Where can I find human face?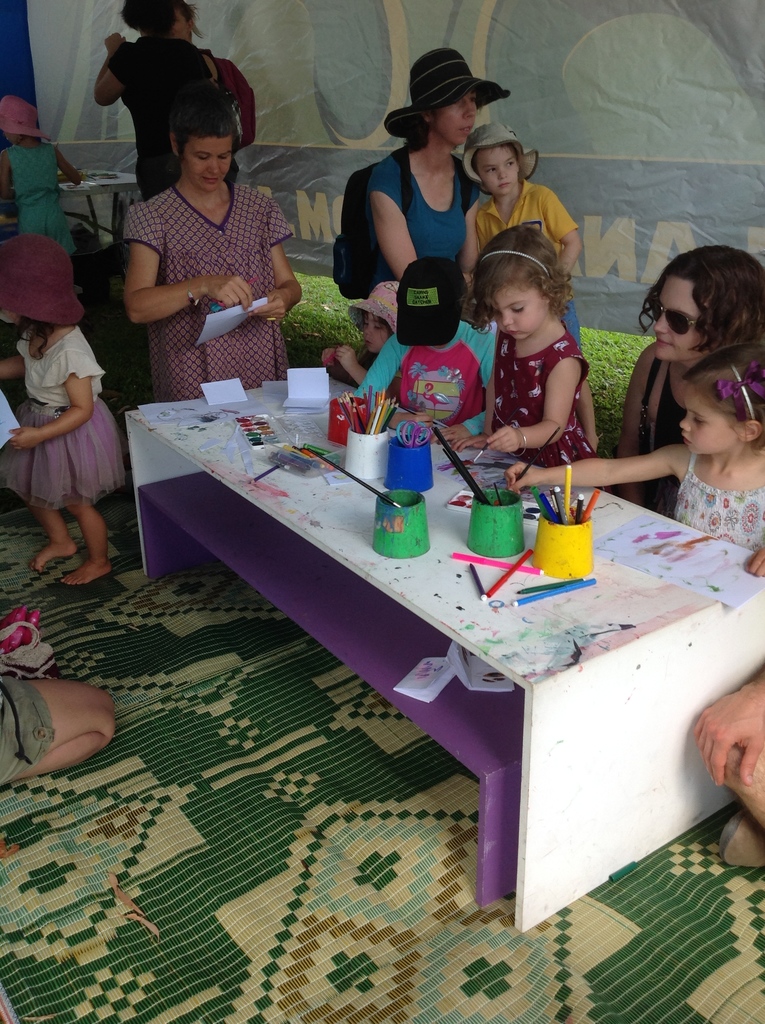
You can find it at <region>648, 278, 709, 360</region>.
